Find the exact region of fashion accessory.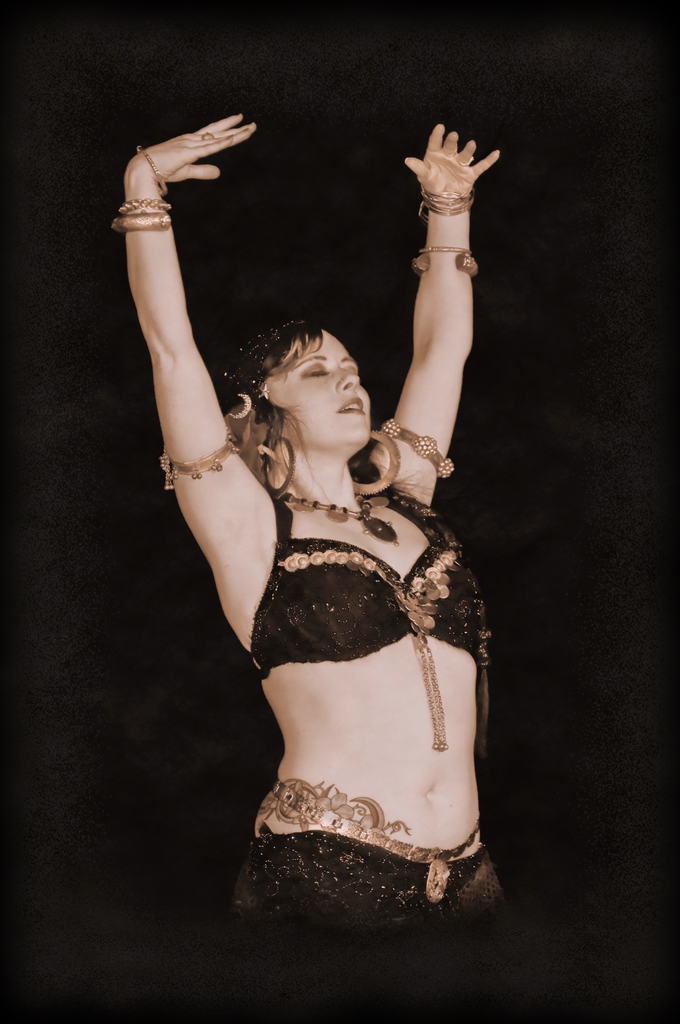
Exact region: [x1=348, y1=426, x2=401, y2=495].
